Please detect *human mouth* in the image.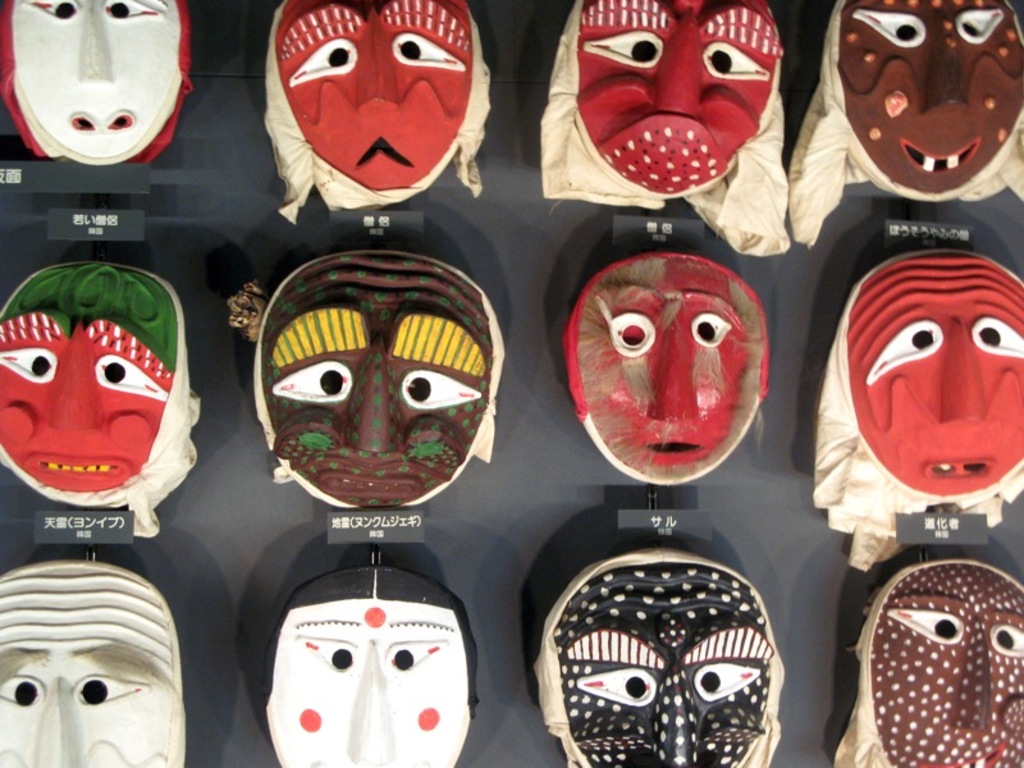
22 454 129 494.
